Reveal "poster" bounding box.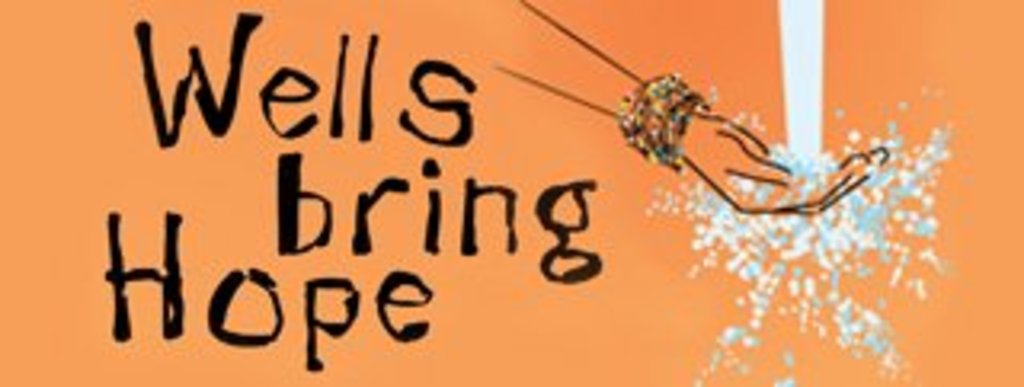
Revealed: Rect(0, 0, 1021, 384).
